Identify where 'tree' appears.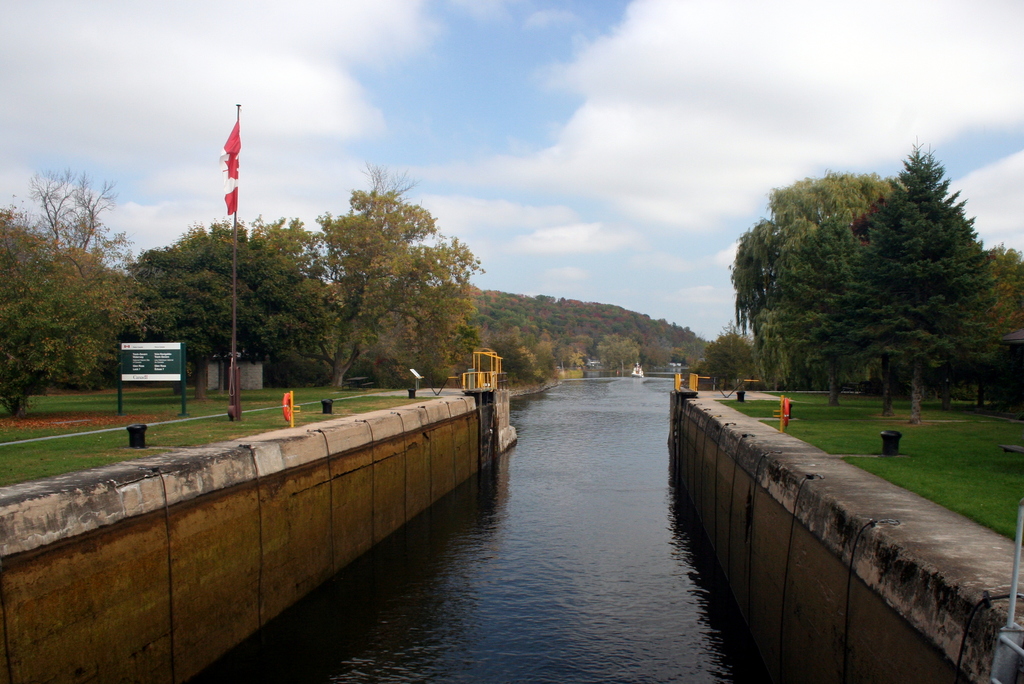
Appears at 300:164:490:393.
